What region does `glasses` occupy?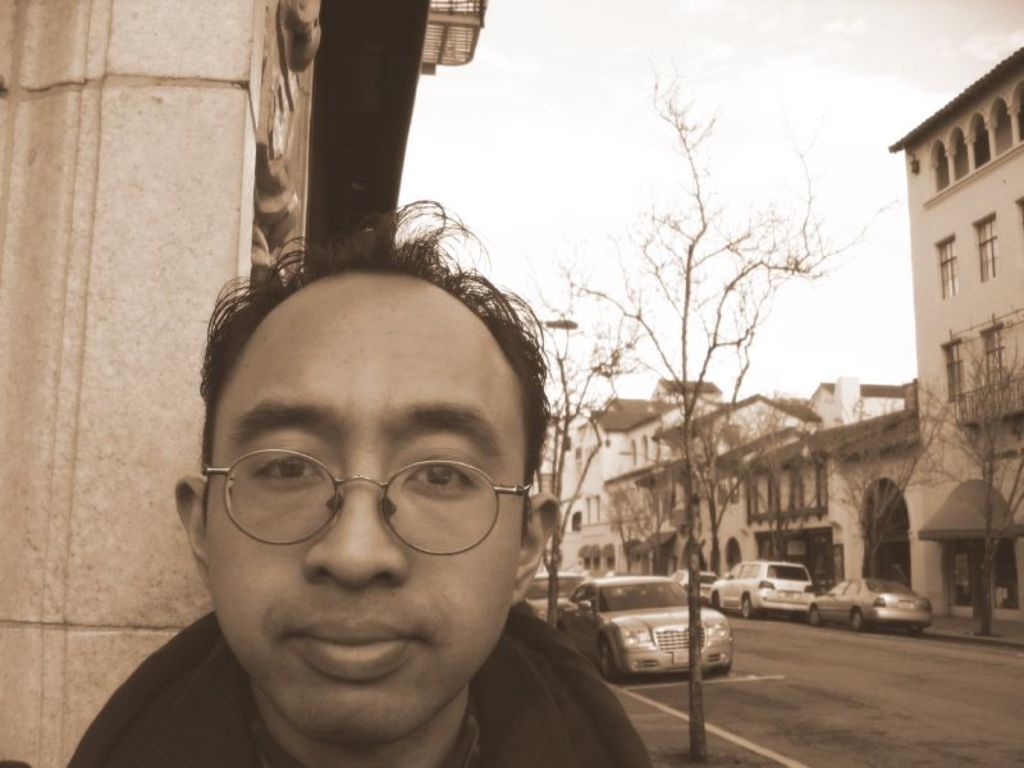
[x1=182, y1=434, x2=524, y2=563].
